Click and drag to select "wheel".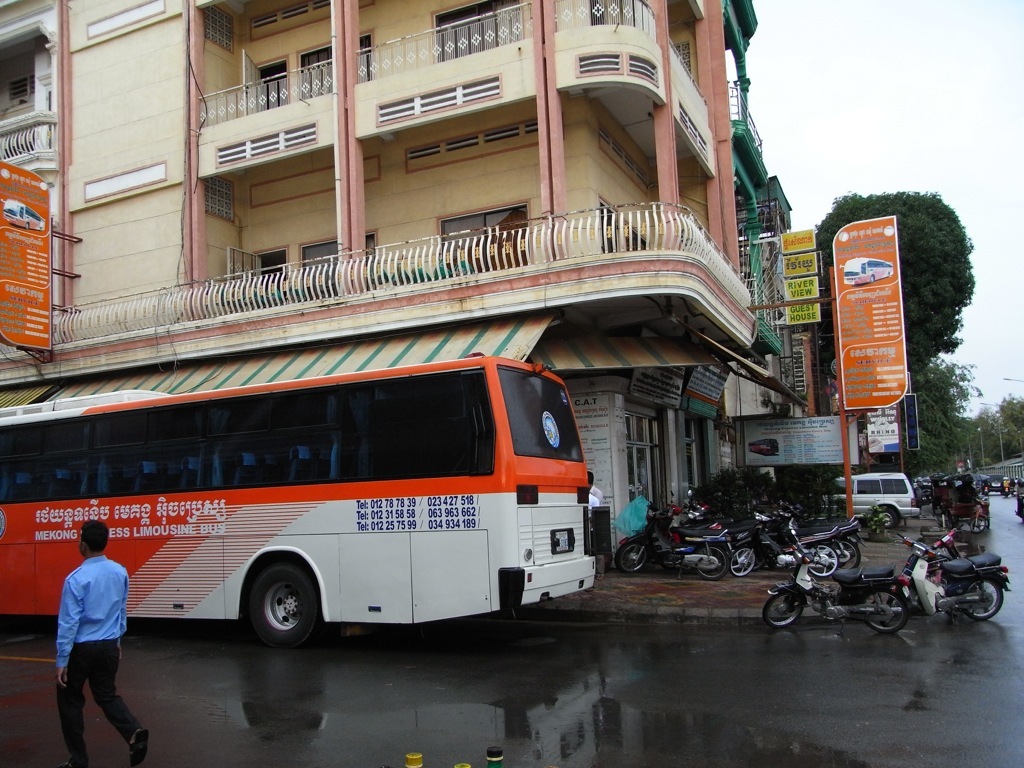
Selection: BBox(611, 541, 651, 573).
